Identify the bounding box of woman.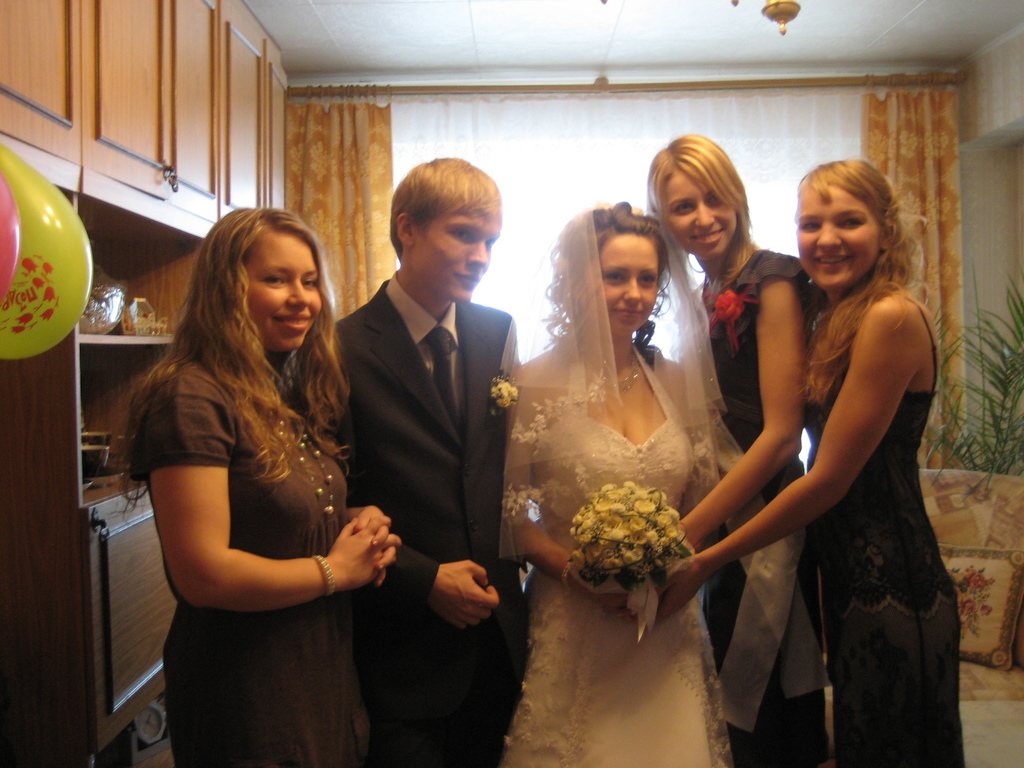
detection(641, 155, 961, 767).
